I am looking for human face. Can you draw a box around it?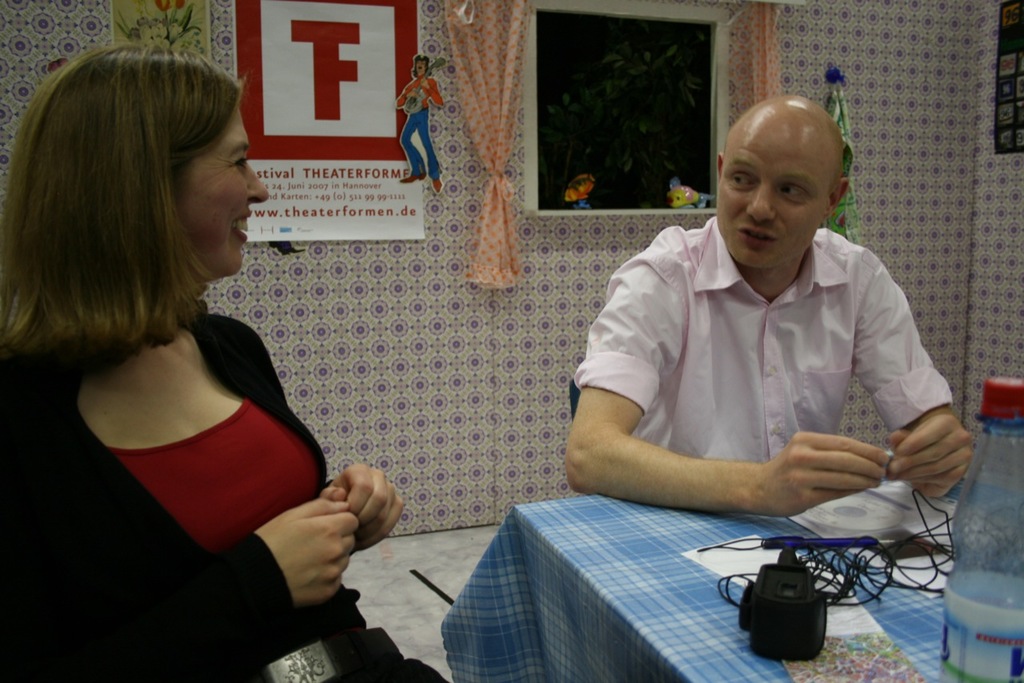
Sure, the bounding box is rect(184, 102, 269, 277).
